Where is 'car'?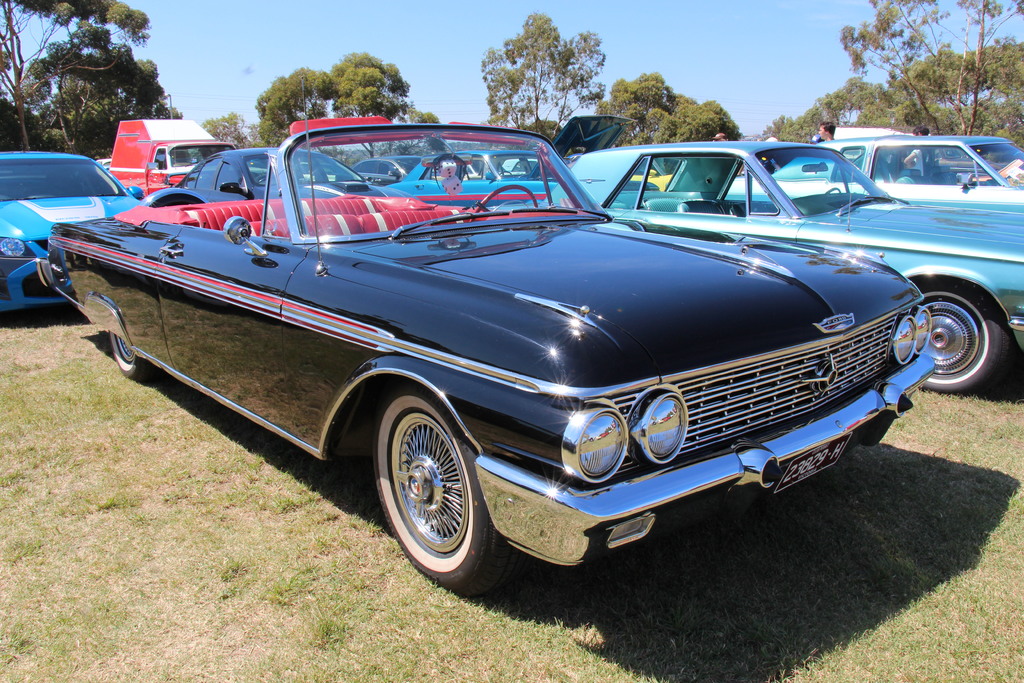
bbox=(97, 115, 263, 195).
